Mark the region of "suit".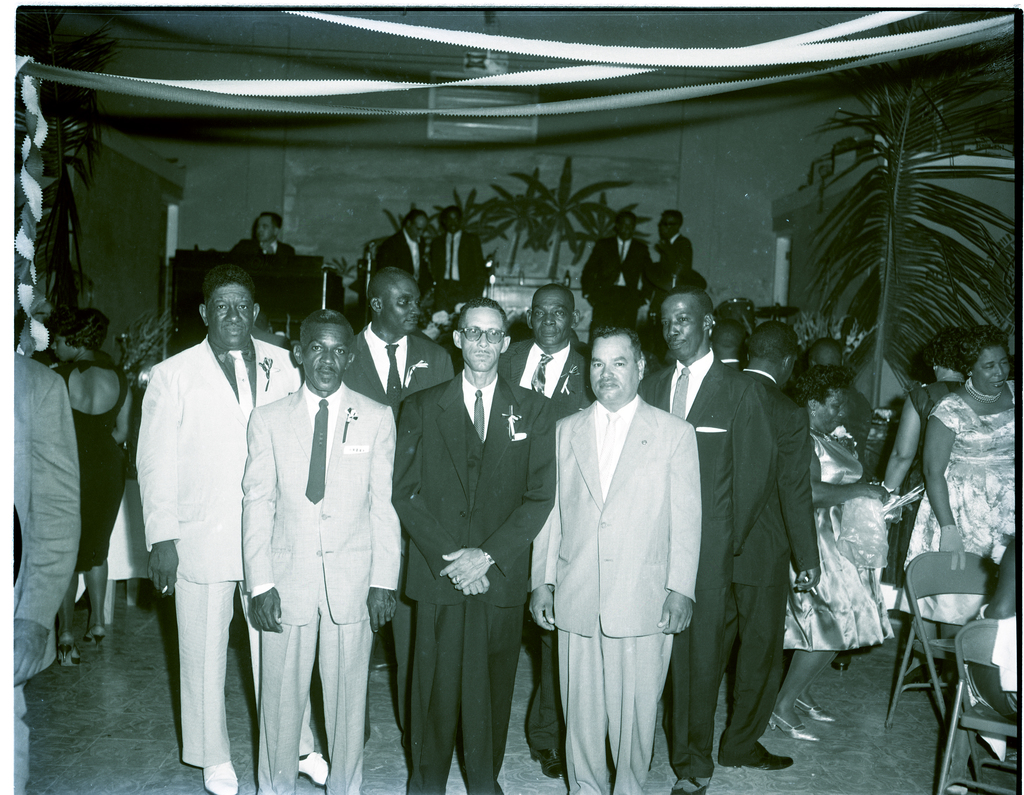
Region: [430, 229, 494, 313].
